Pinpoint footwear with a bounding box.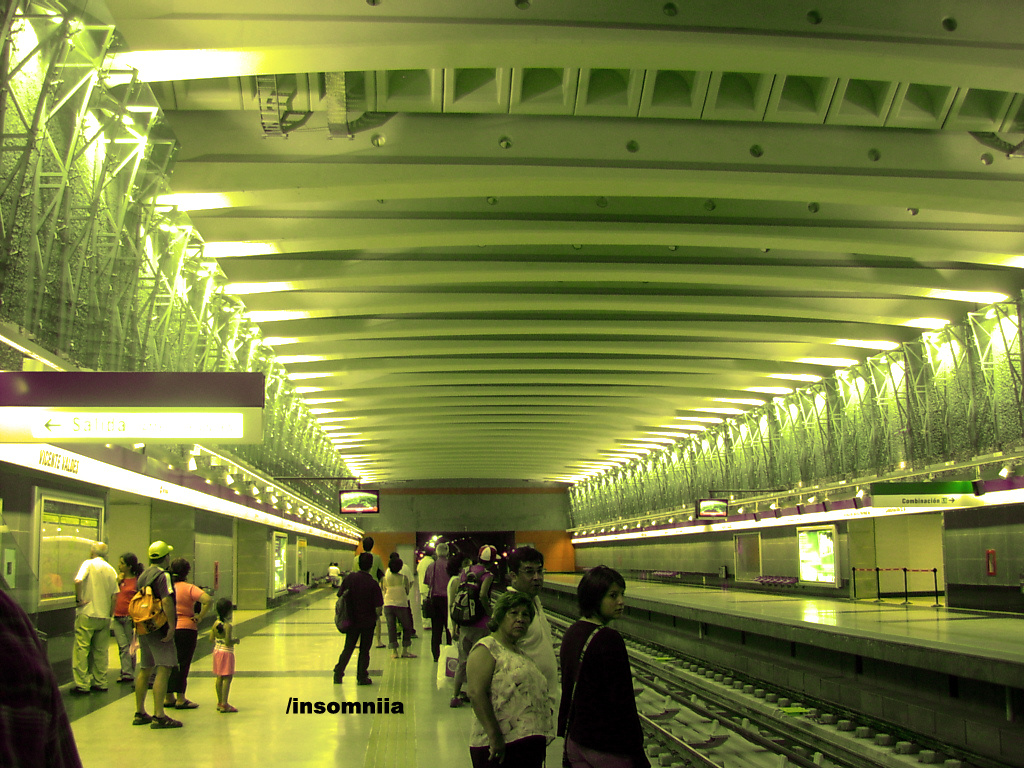
x1=217 y1=703 x2=237 y2=715.
